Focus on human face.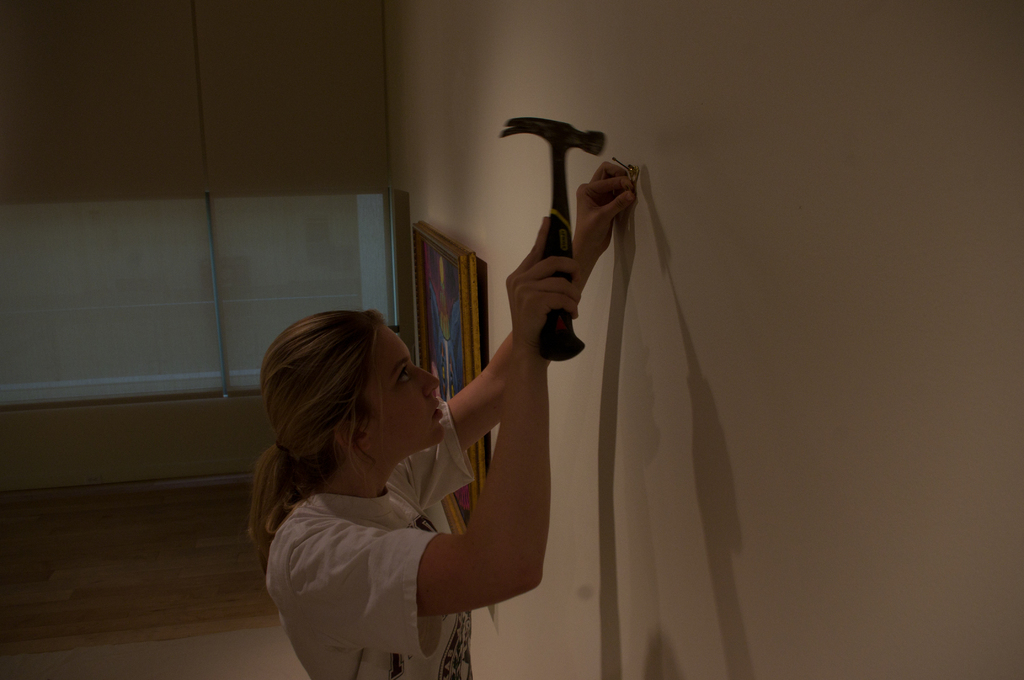
Focused at bbox=(356, 321, 447, 442).
